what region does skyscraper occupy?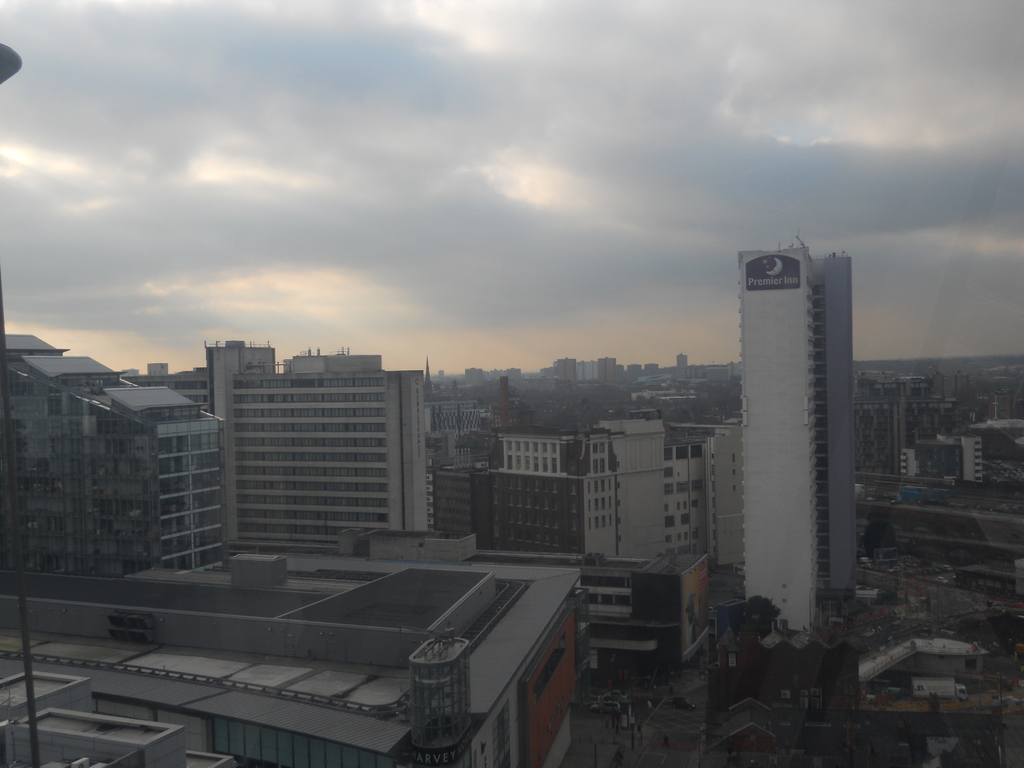
(left=712, top=204, right=876, bottom=641).
